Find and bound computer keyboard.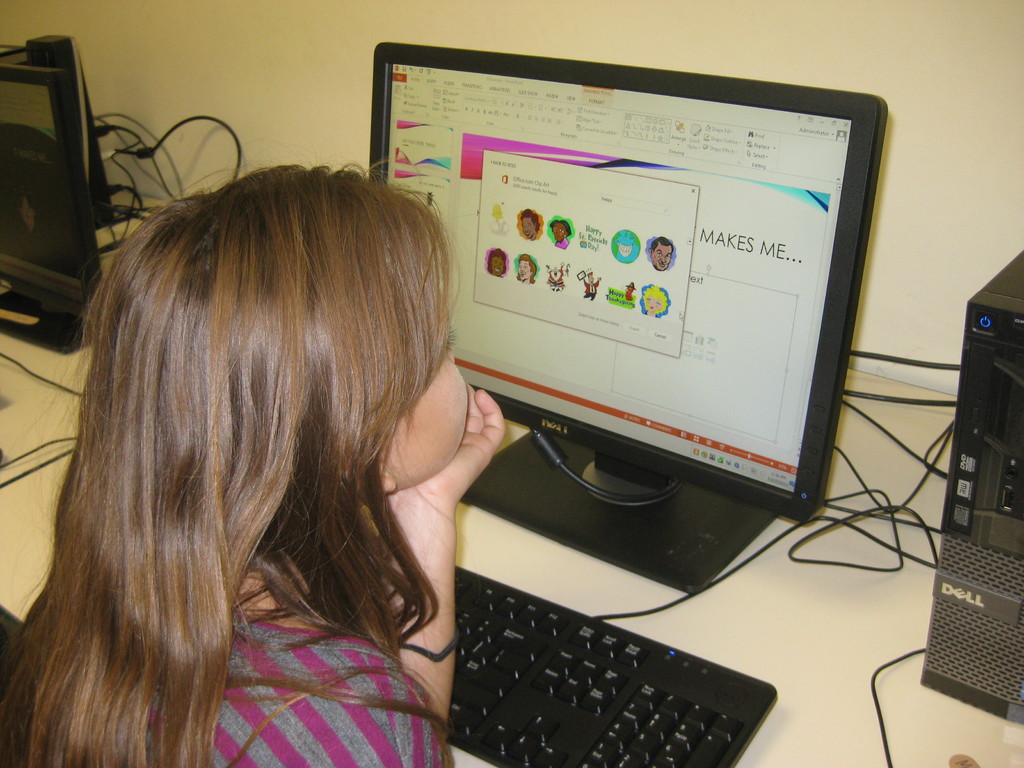
Bound: left=448, top=563, right=780, bottom=767.
